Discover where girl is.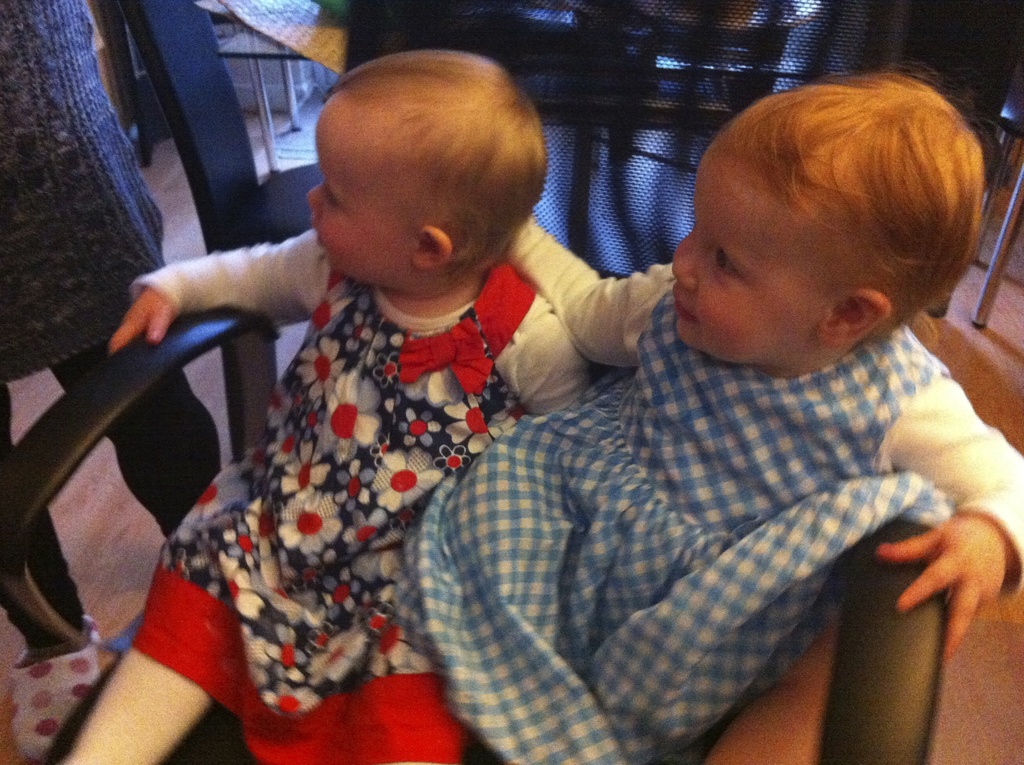
Discovered at <region>397, 56, 1023, 764</region>.
